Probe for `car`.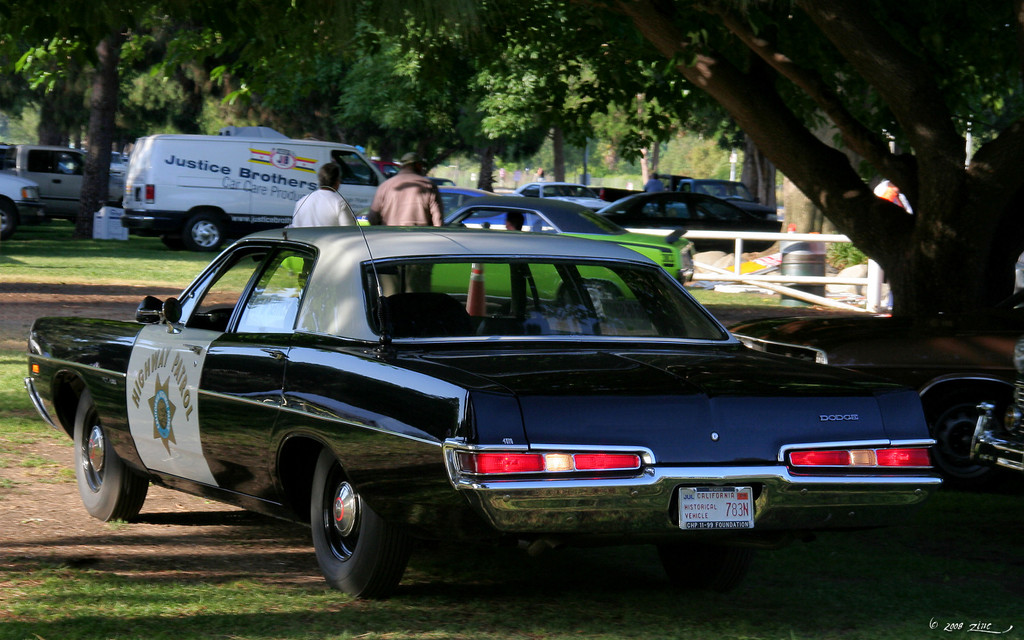
Probe result: (632,300,1012,509).
